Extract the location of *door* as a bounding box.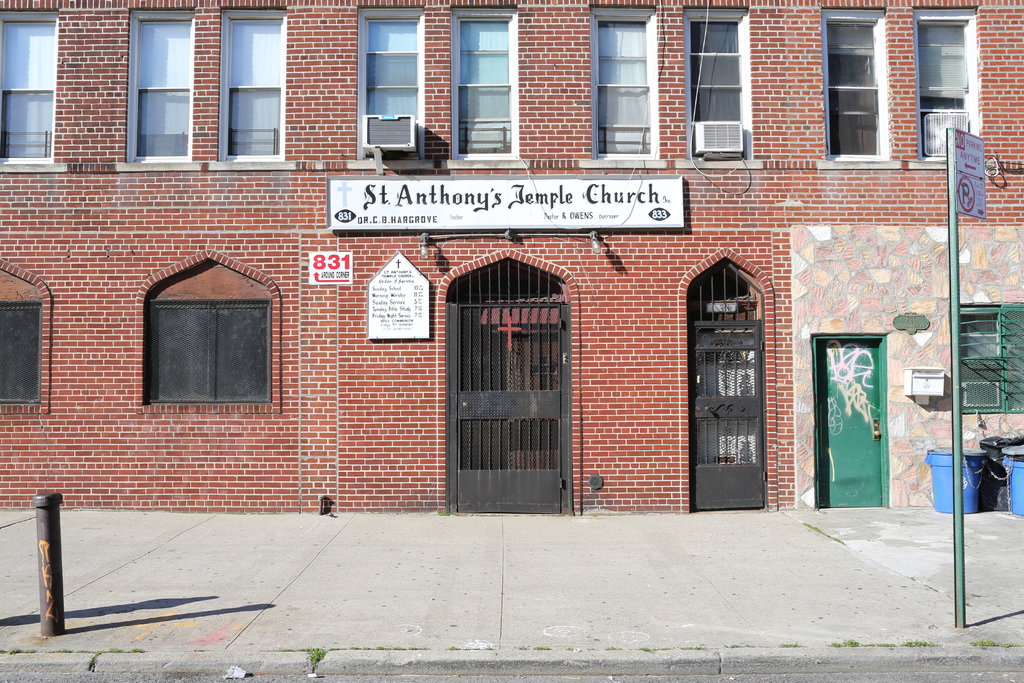
(682, 255, 768, 511).
